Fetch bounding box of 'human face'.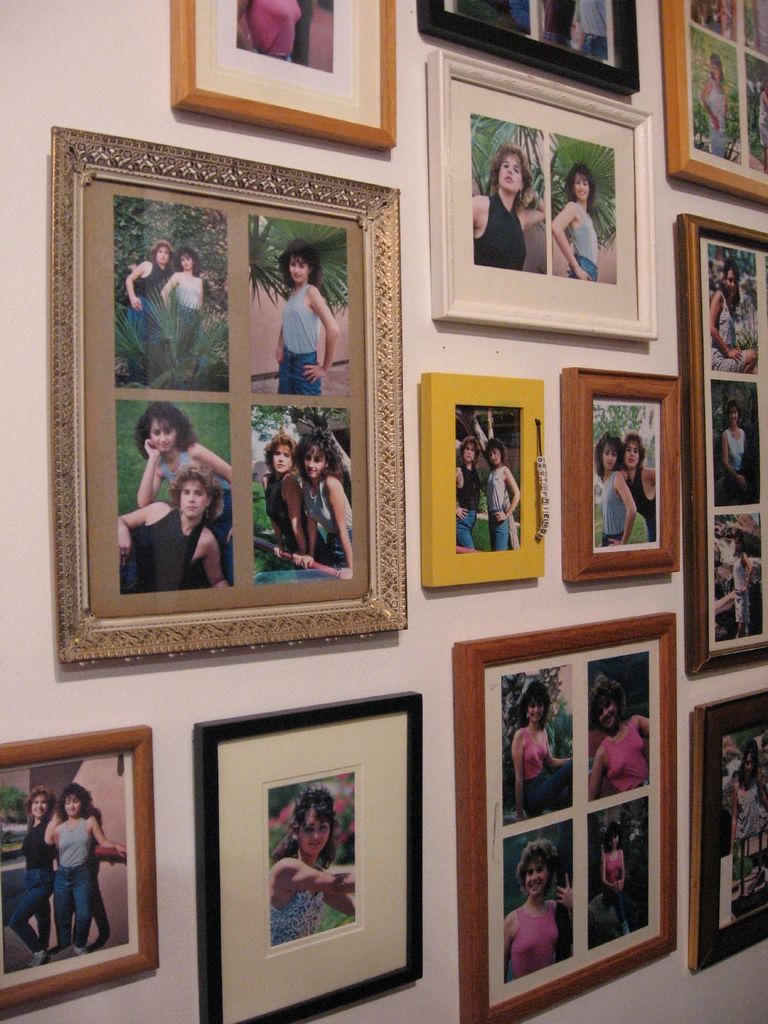
Bbox: pyautogui.locateOnScreen(300, 810, 331, 856).
